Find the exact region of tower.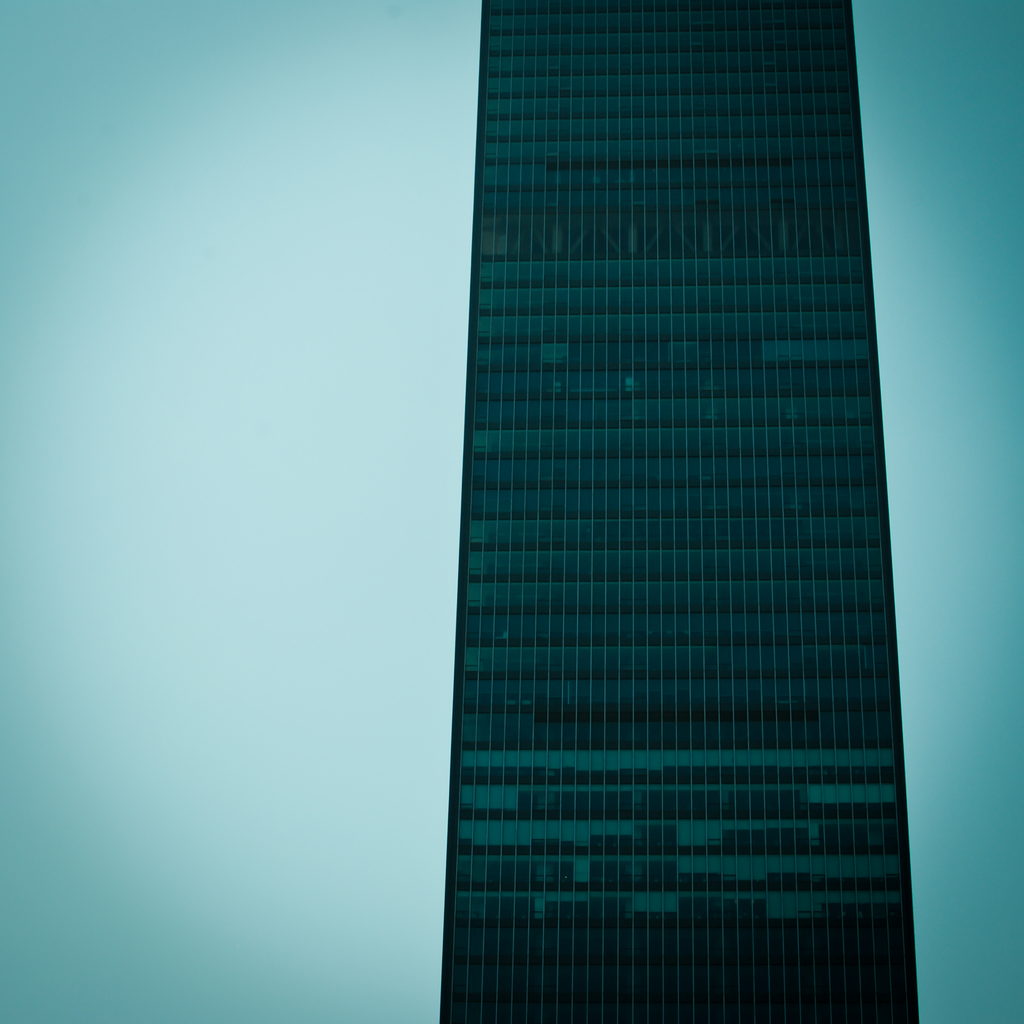
Exact region: {"x1": 380, "y1": 0, "x2": 929, "y2": 951}.
